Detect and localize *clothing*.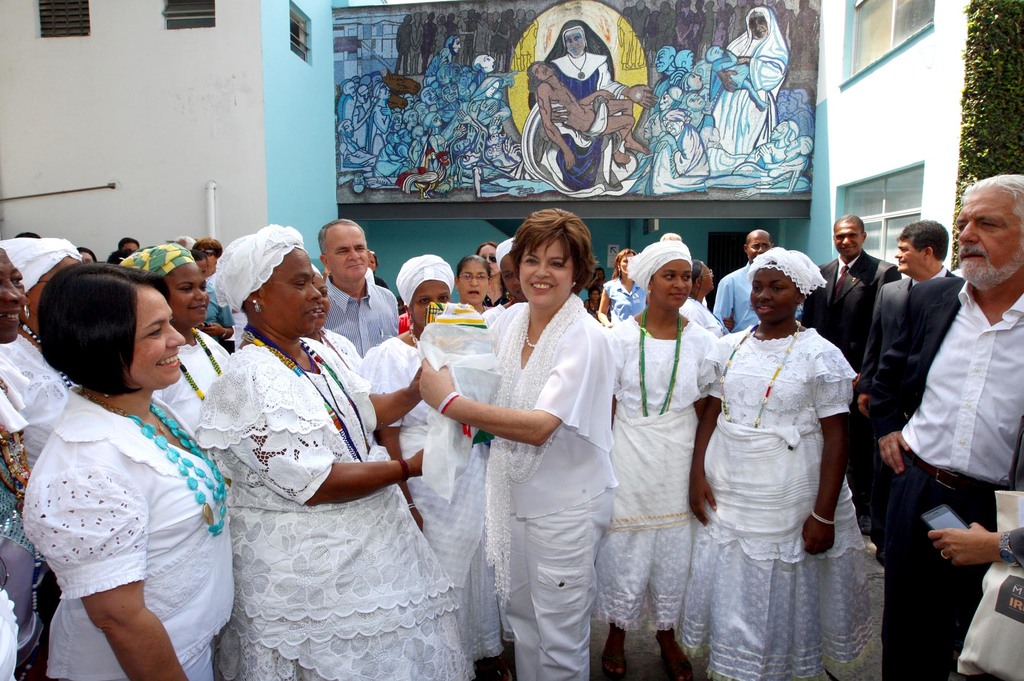
Localized at [548, 44, 628, 189].
